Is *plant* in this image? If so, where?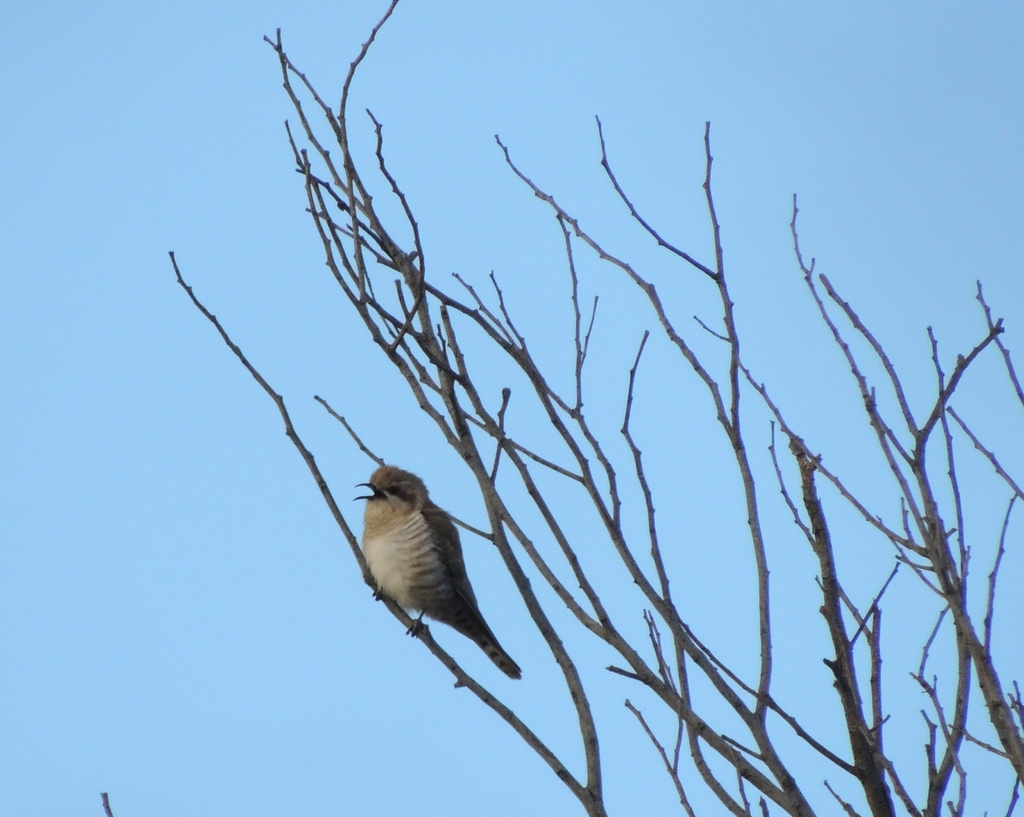
Yes, at <box>168,0,1023,816</box>.
